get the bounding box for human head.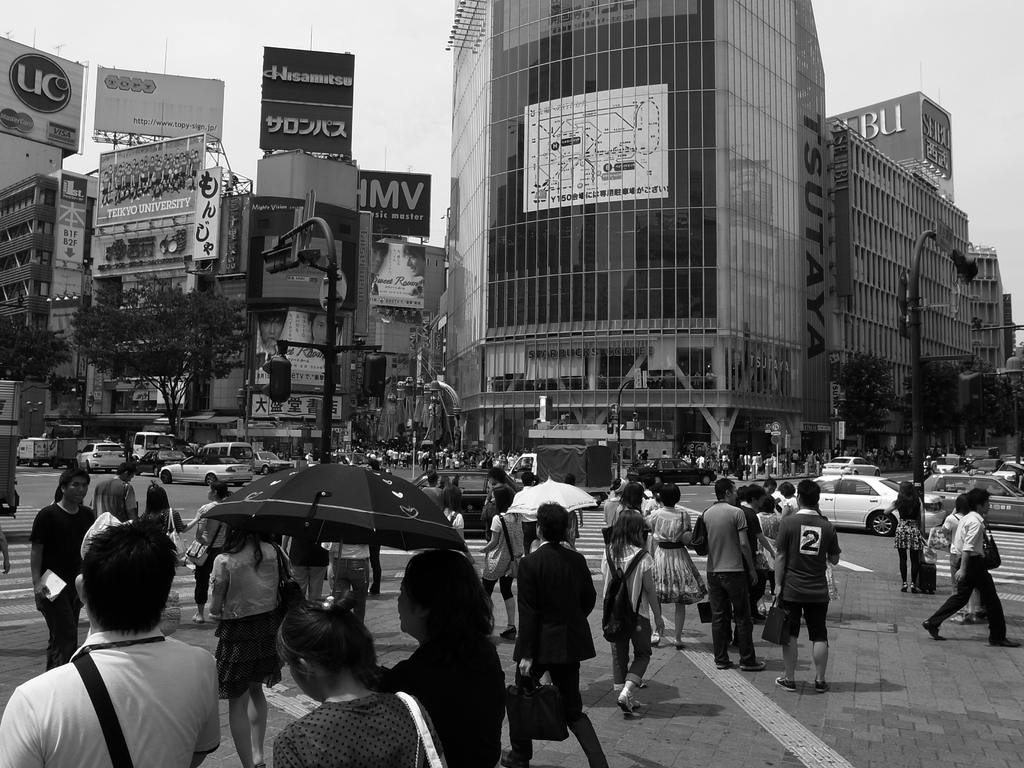
region(621, 481, 645, 506).
